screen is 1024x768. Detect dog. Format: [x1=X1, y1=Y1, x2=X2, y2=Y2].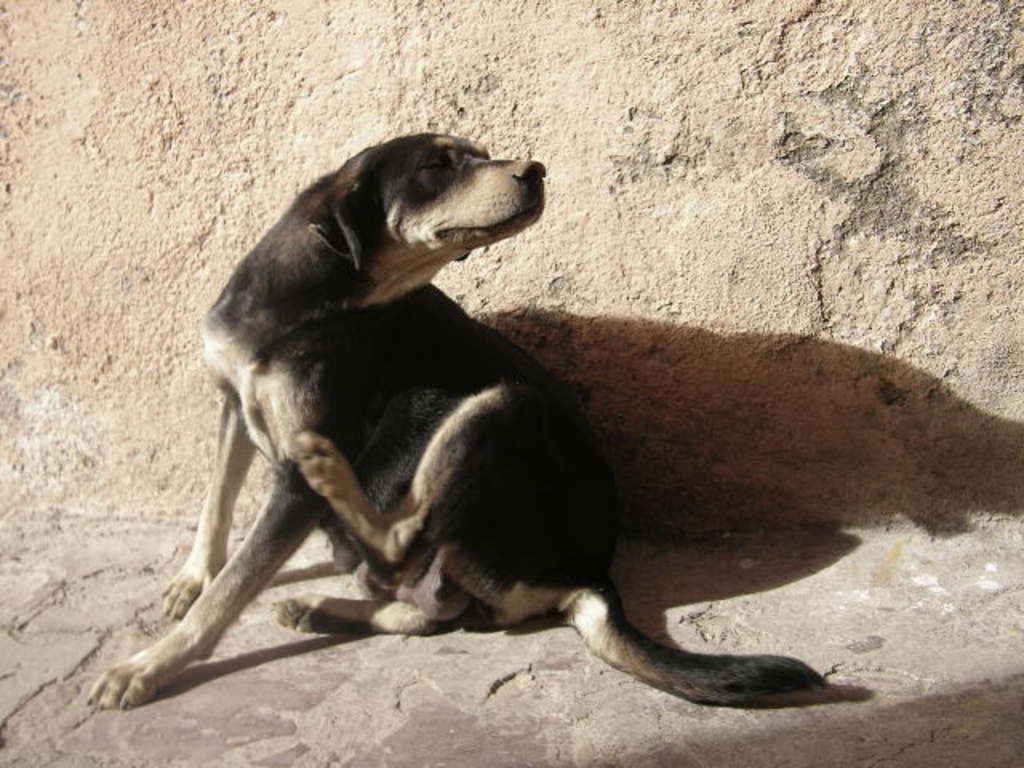
[x1=86, y1=128, x2=830, y2=706].
